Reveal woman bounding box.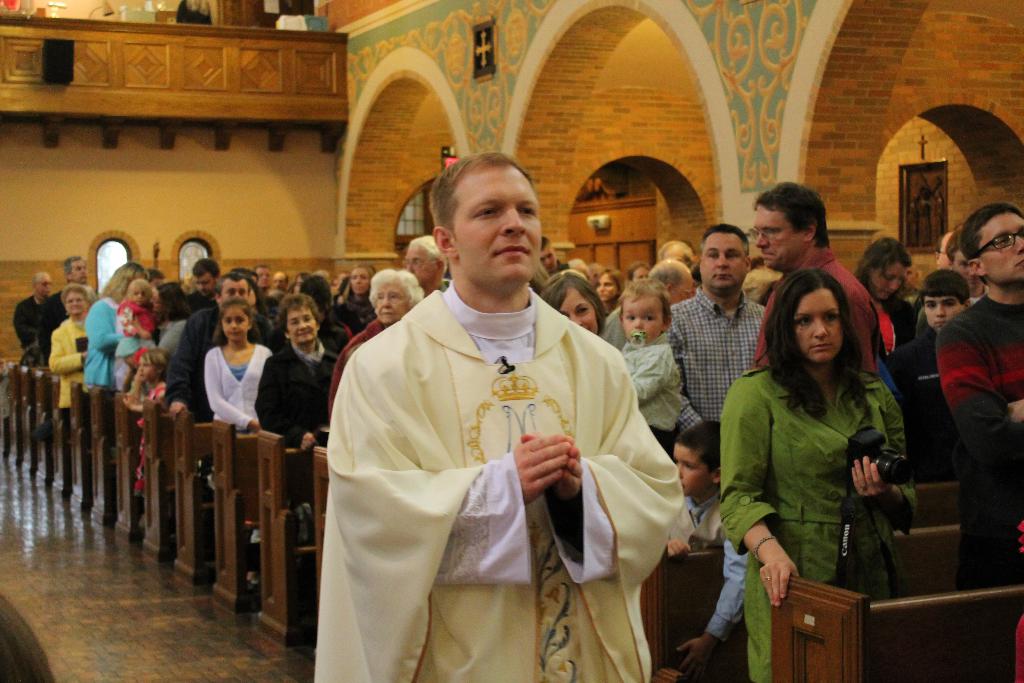
Revealed: {"x1": 323, "y1": 265, "x2": 425, "y2": 413}.
